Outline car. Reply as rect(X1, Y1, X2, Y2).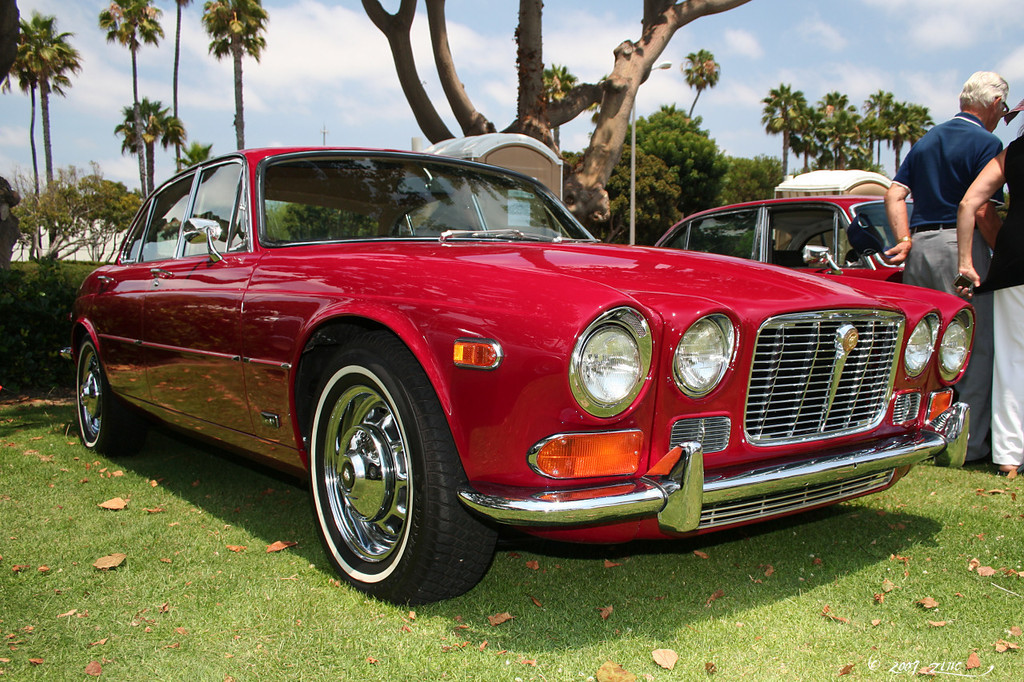
rect(63, 150, 976, 596).
